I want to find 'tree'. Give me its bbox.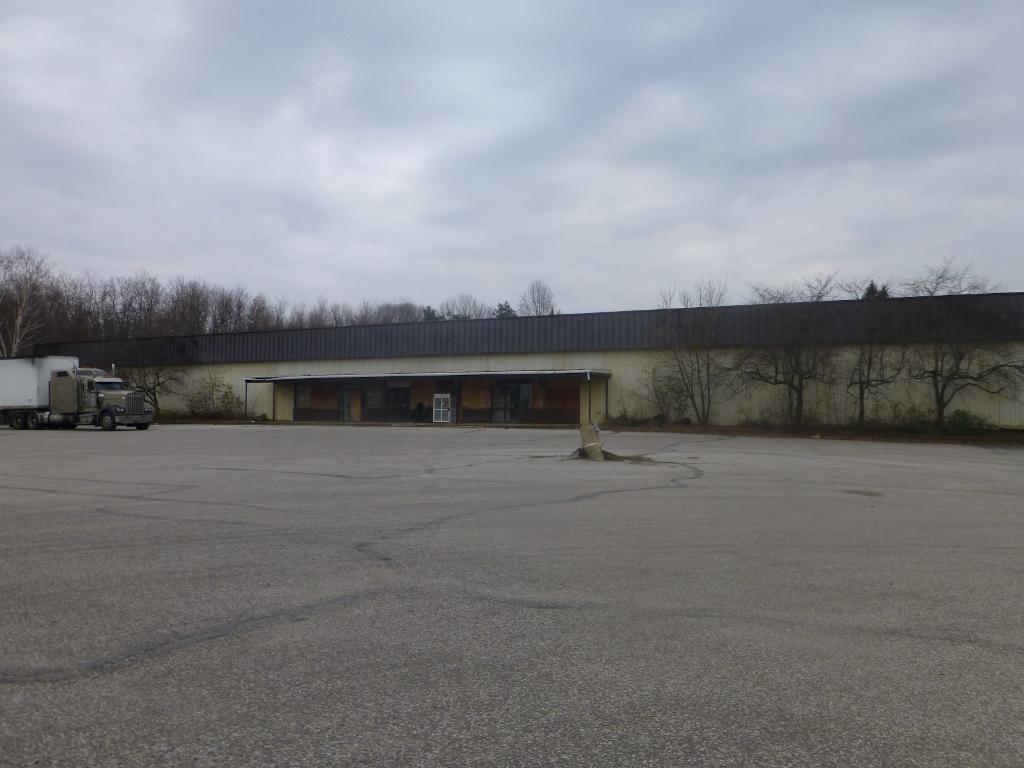
Rect(650, 275, 728, 430).
